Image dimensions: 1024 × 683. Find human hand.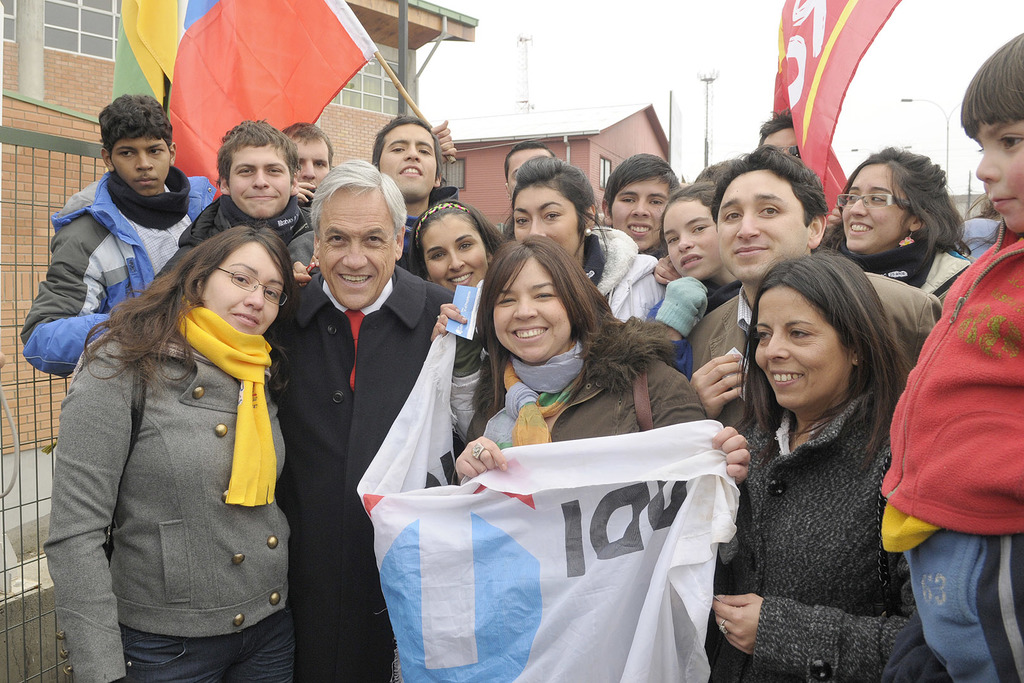
<bbox>652, 256, 680, 285</bbox>.
